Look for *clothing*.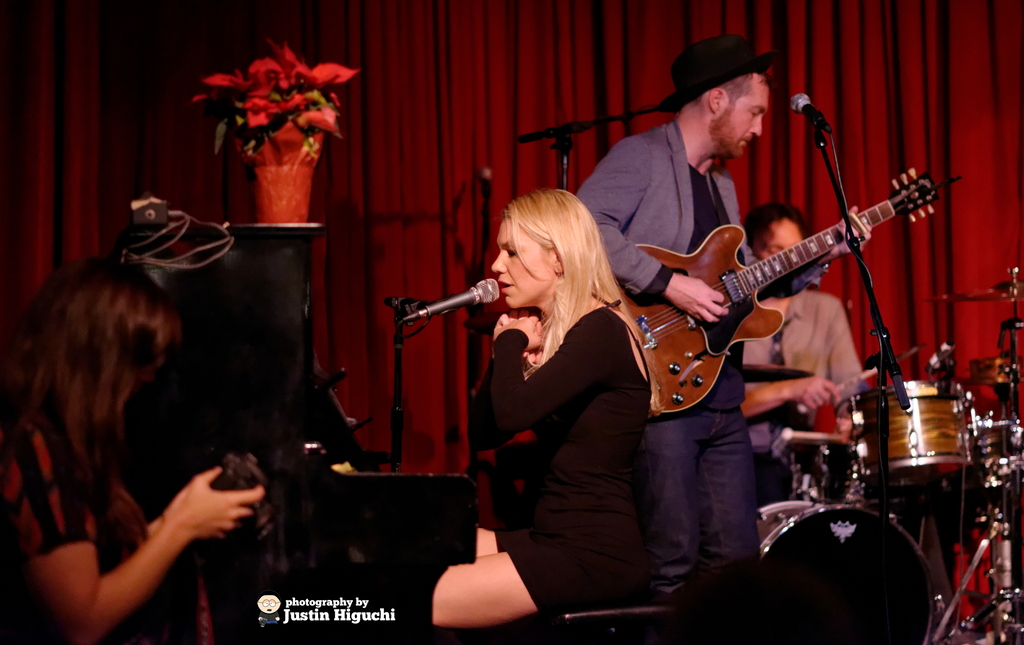
Found: l=490, t=304, r=653, b=612.
